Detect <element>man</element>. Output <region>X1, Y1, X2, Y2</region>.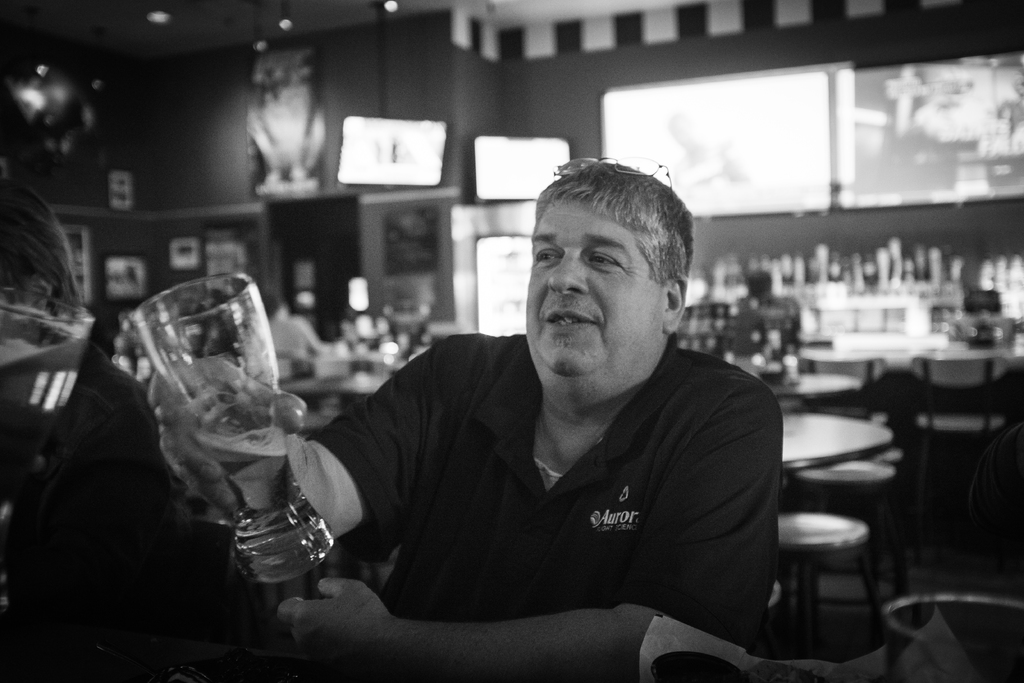
<region>150, 156, 784, 682</region>.
